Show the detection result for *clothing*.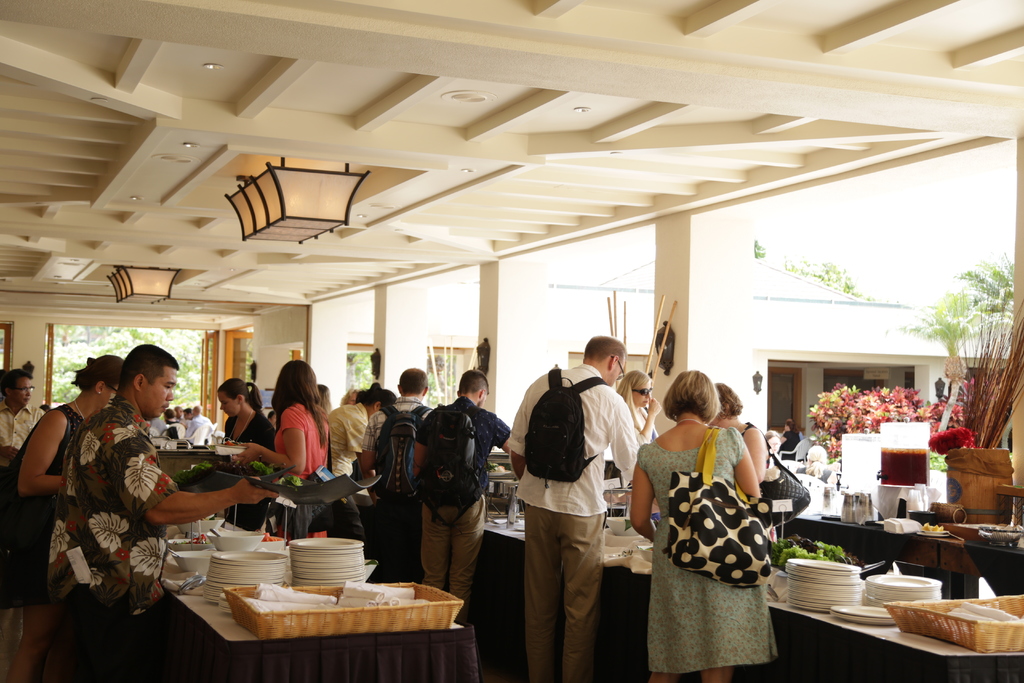
(49, 394, 182, 612).
